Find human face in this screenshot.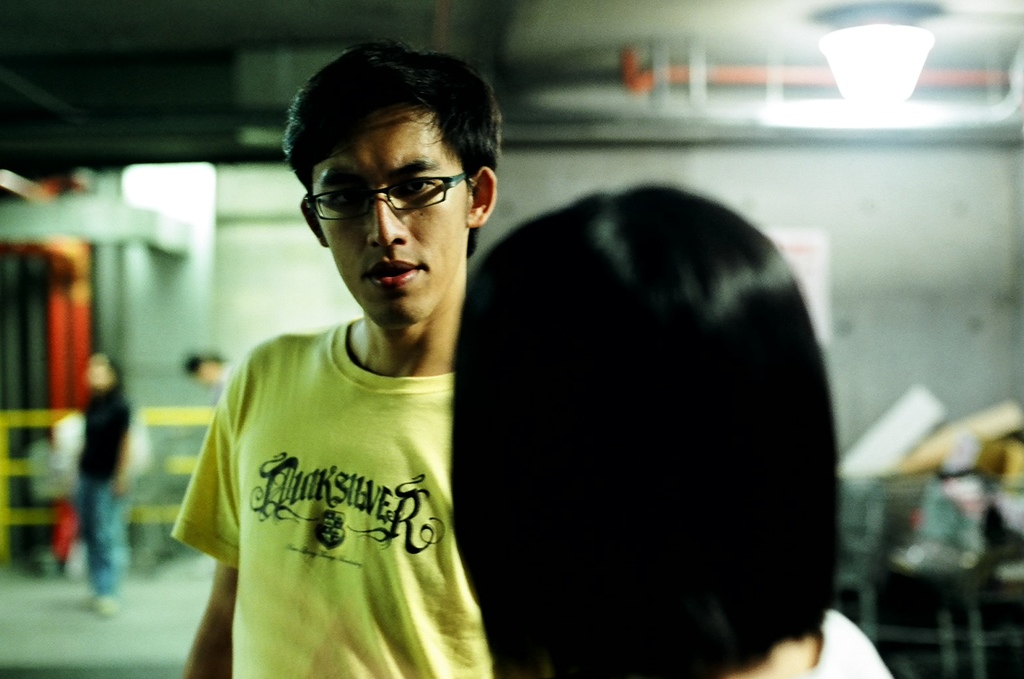
The bounding box for human face is {"x1": 304, "y1": 113, "x2": 472, "y2": 328}.
